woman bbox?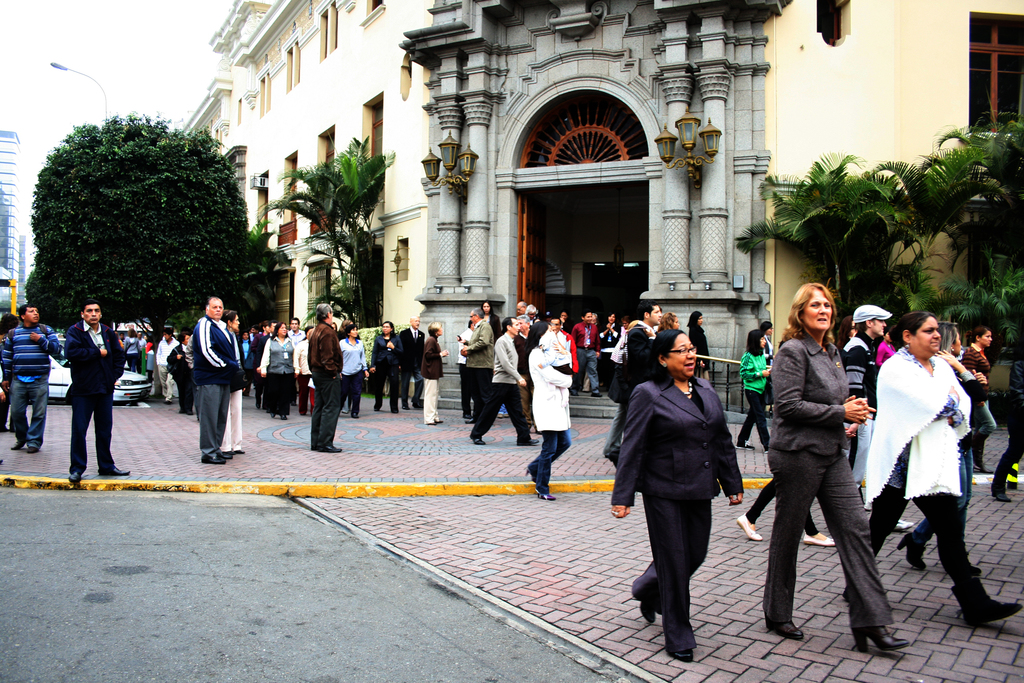
locate(420, 319, 450, 424)
